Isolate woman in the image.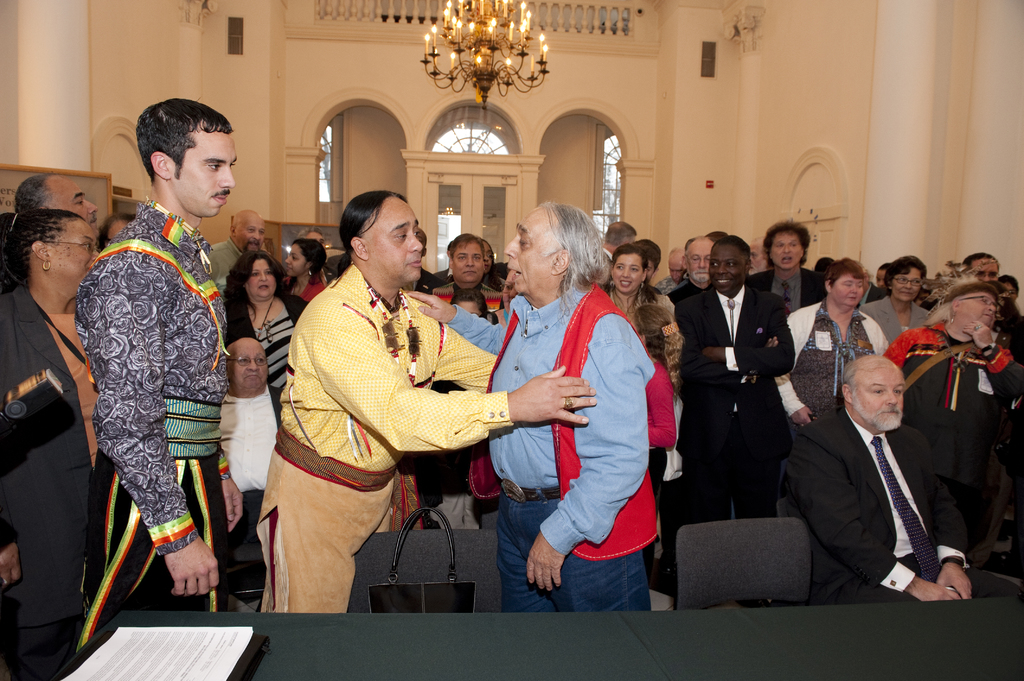
Isolated region: <box>600,244,675,326</box>.
